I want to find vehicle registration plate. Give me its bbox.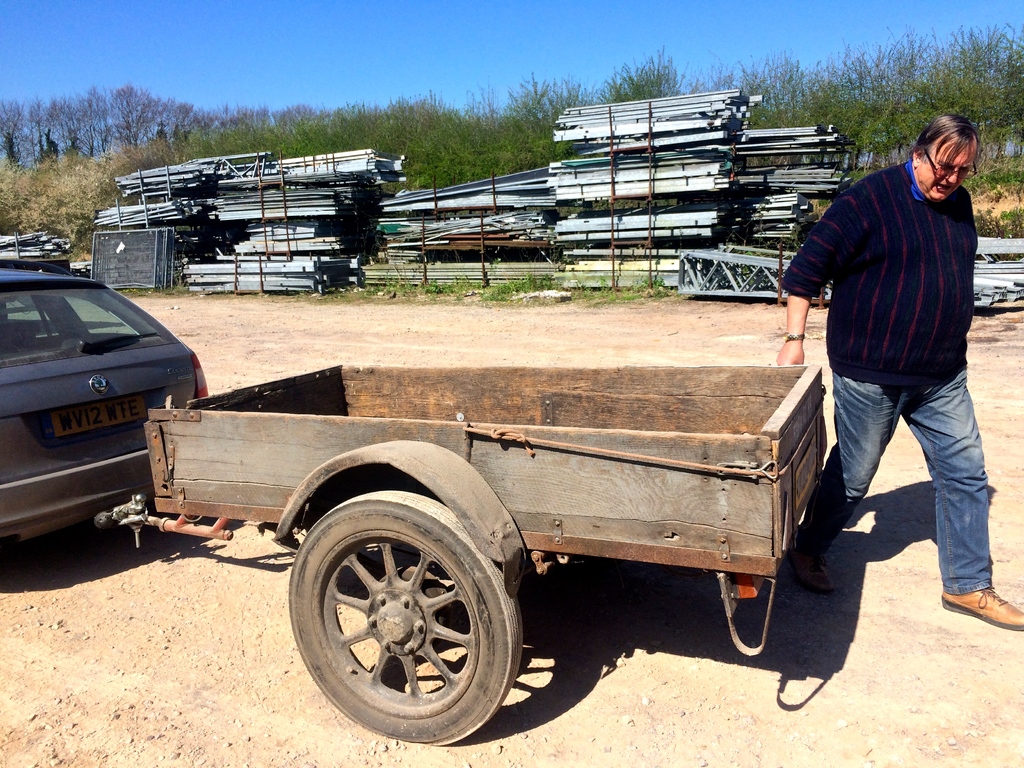
48 397 147 443.
